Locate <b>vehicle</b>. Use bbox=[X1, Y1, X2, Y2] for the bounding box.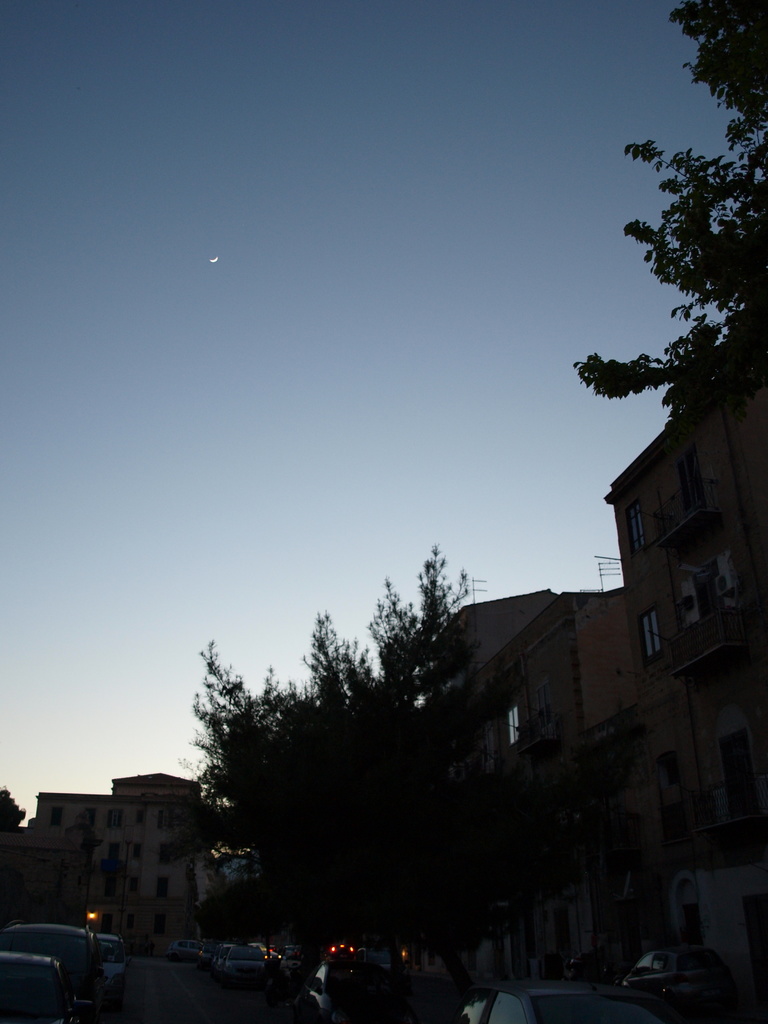
bbox=[171, 935, 209, 961].
